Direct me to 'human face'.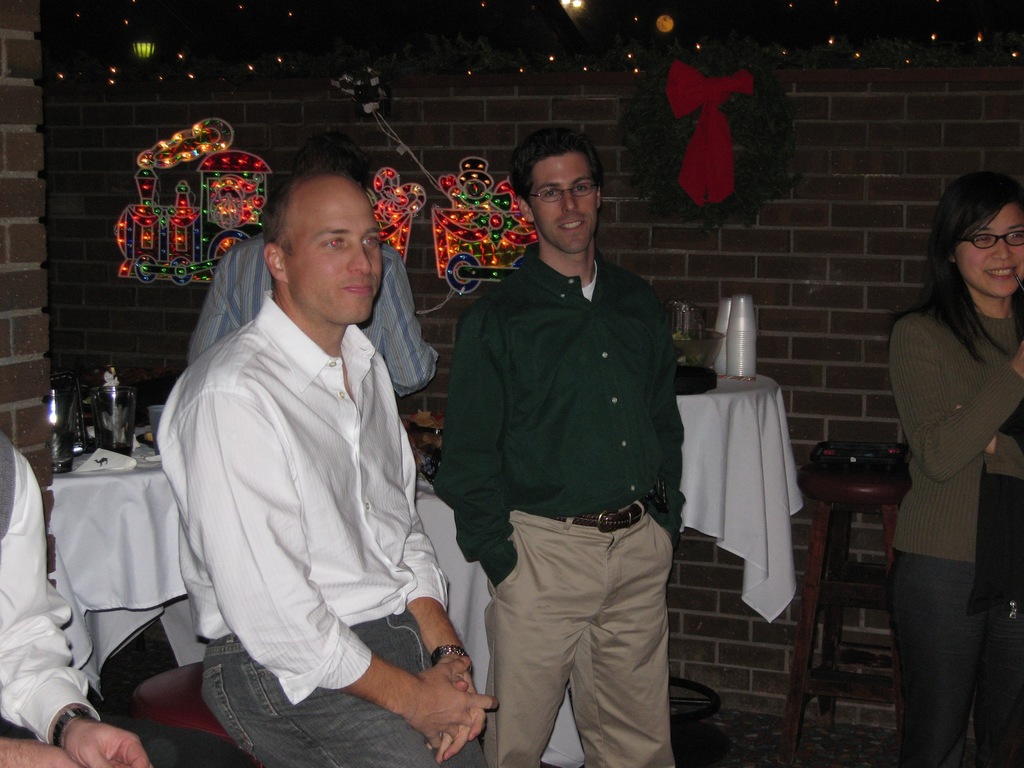
Direction: detection(282, 189, 384, 332).
